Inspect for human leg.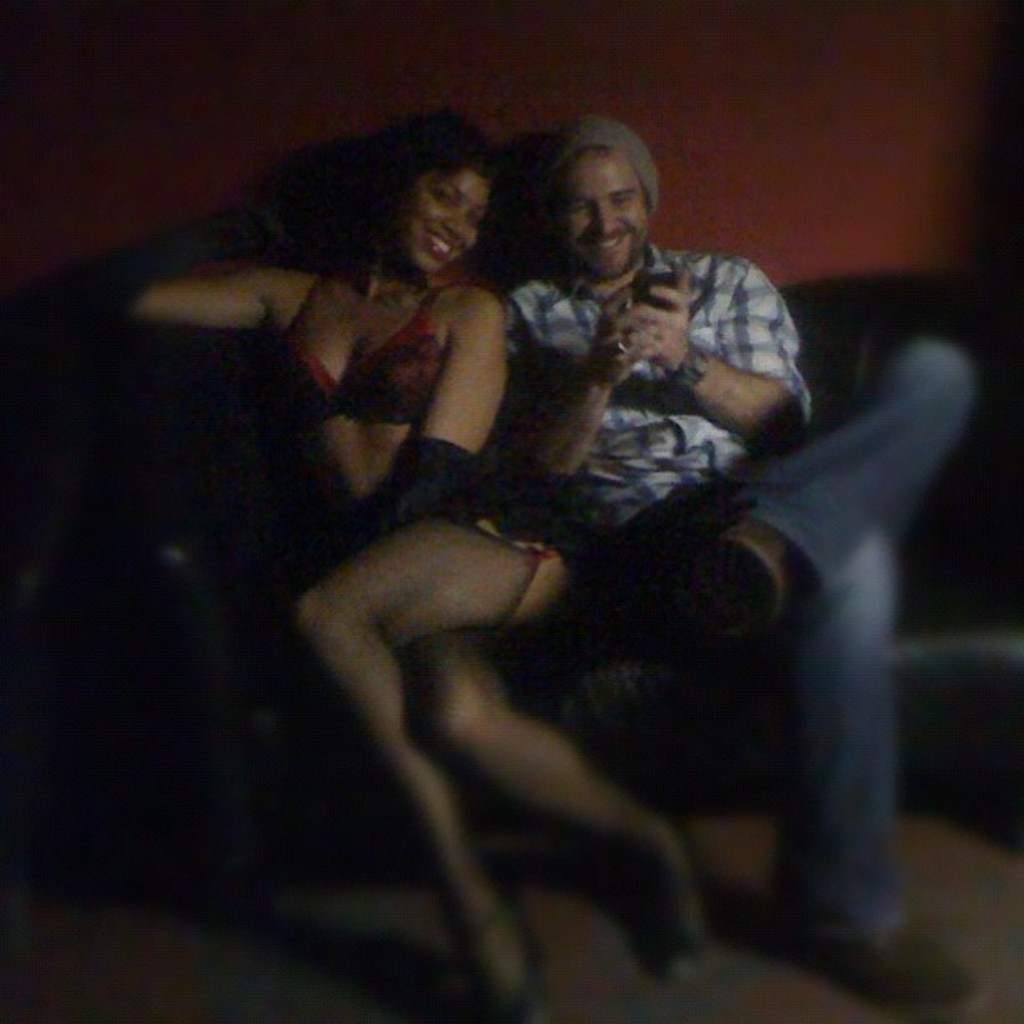
Inspection: bbox=(661, 340, 975, 616).
